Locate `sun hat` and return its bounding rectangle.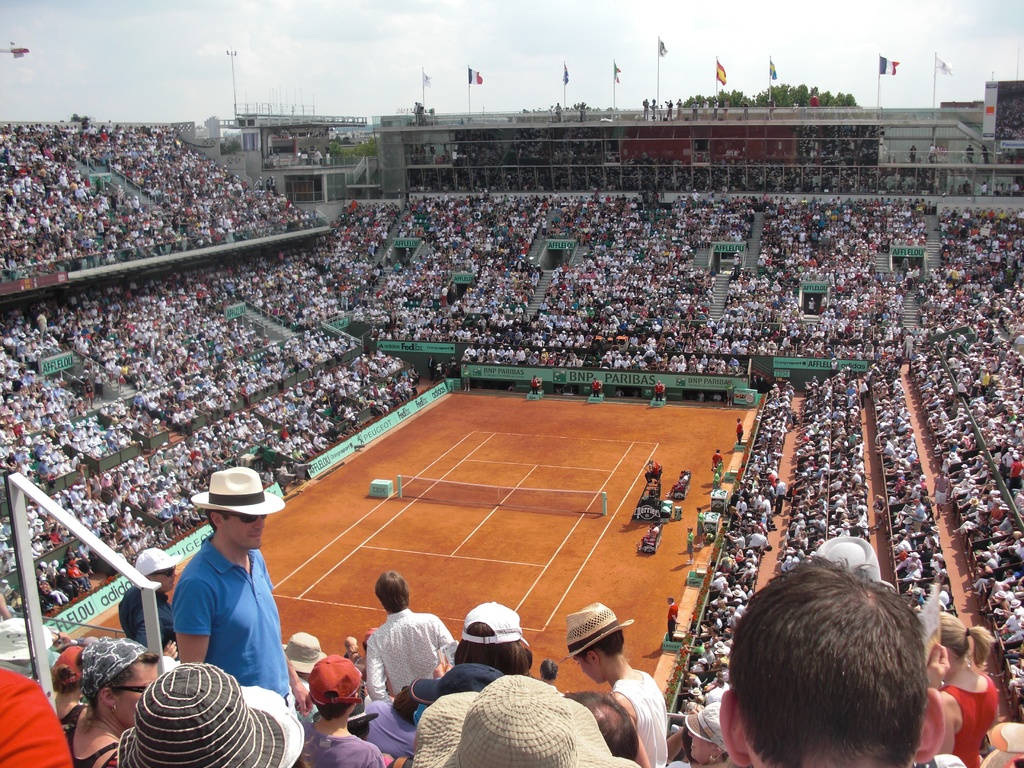
select_region(771, 540, 948, 648).
